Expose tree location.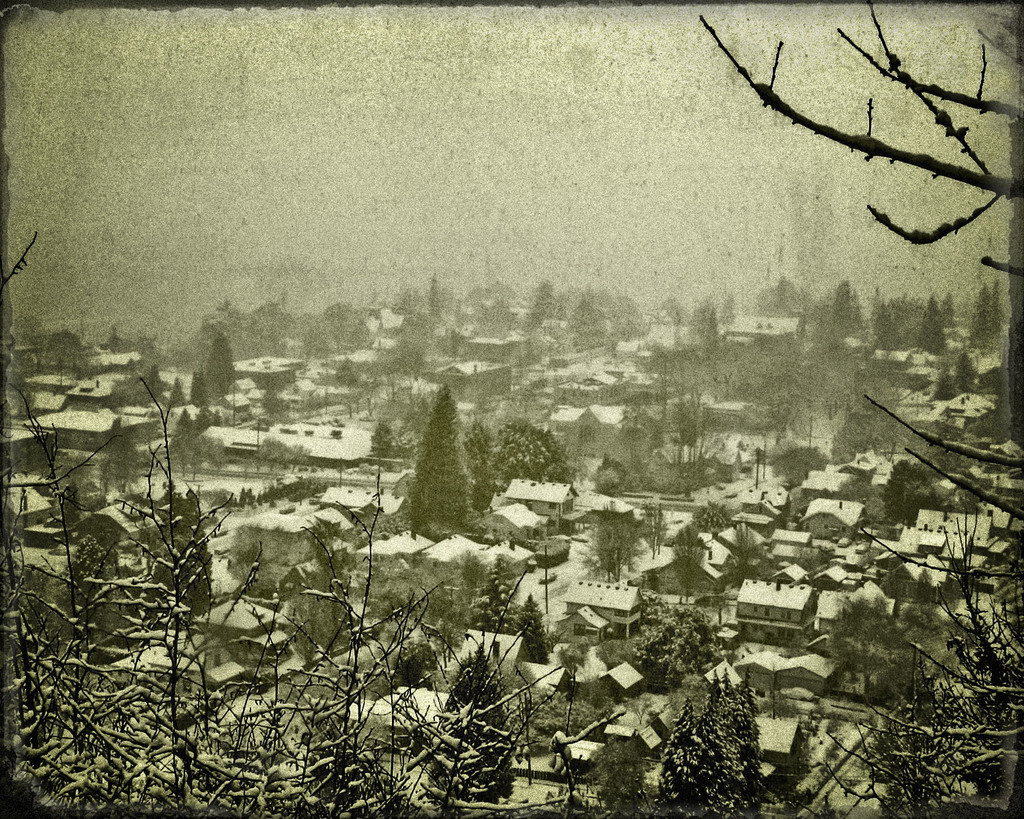
Exposed at x1=773 y1=440 x2=833 y2=487.
